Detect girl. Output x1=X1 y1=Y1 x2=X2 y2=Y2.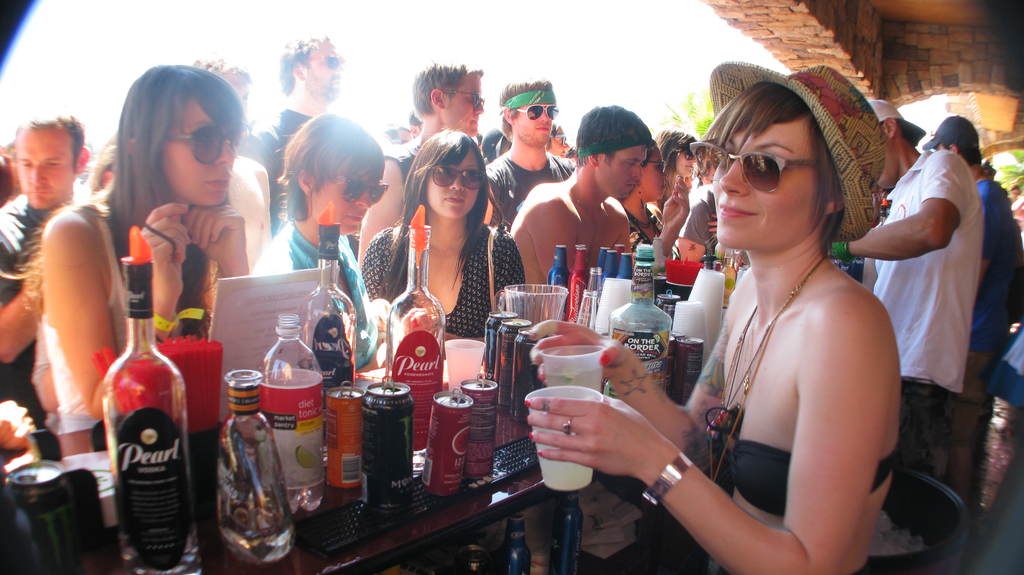
x1=357 y1=129 x2=525 y2=363.
